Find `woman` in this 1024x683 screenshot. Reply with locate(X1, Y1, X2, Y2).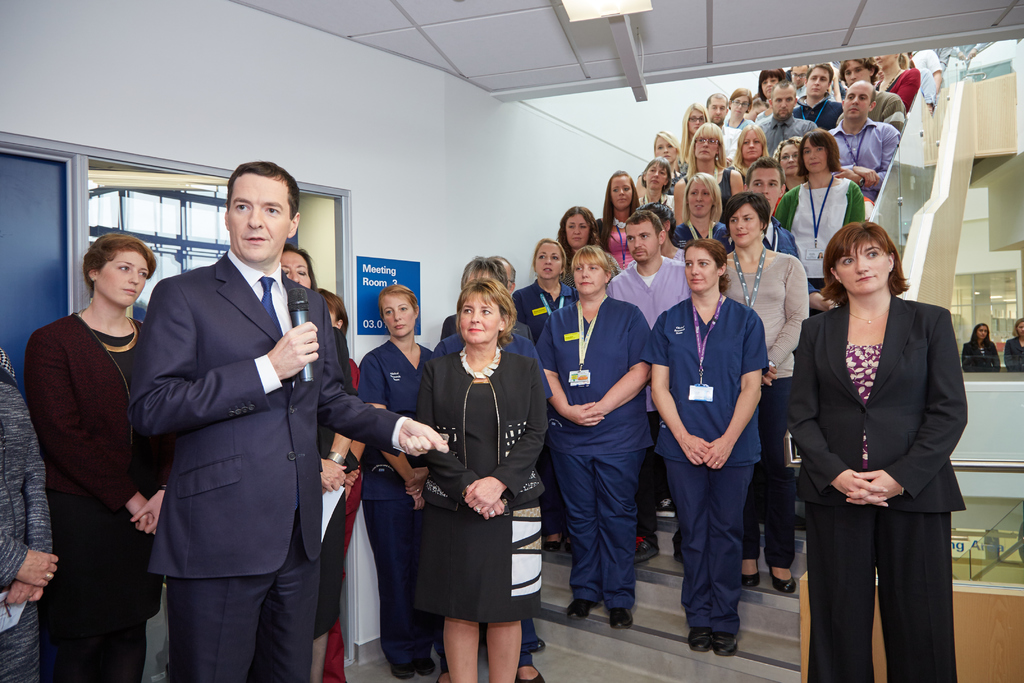
locate(280, 246, 356, 682).
